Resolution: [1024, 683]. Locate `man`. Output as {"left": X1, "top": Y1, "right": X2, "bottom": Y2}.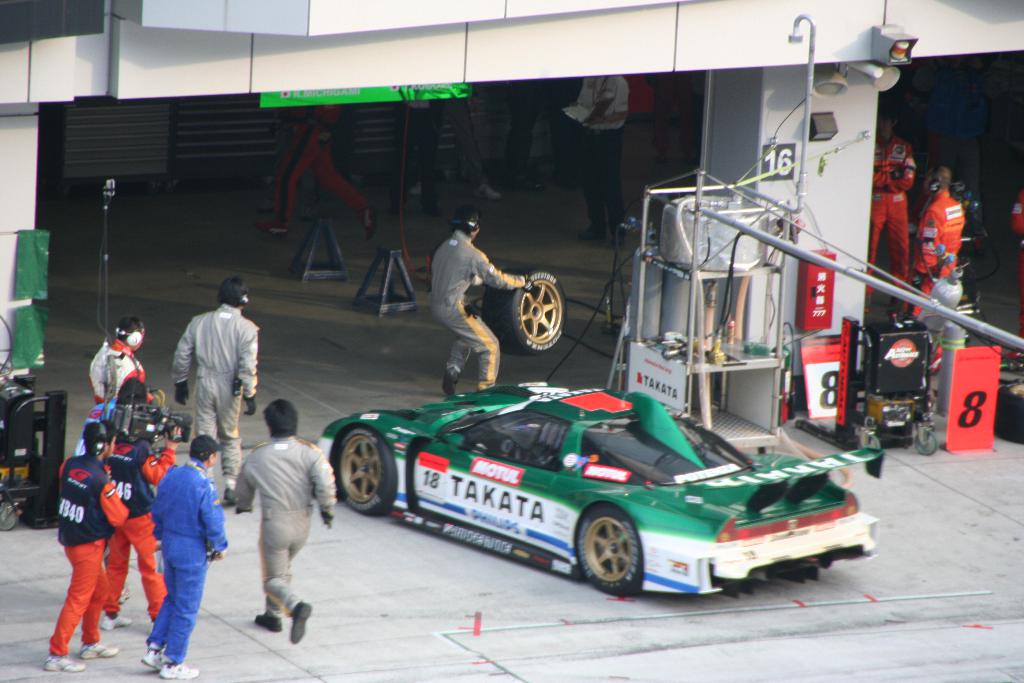
{"left": 568, "top": 75, "right": 628, "bottom": 246}.
